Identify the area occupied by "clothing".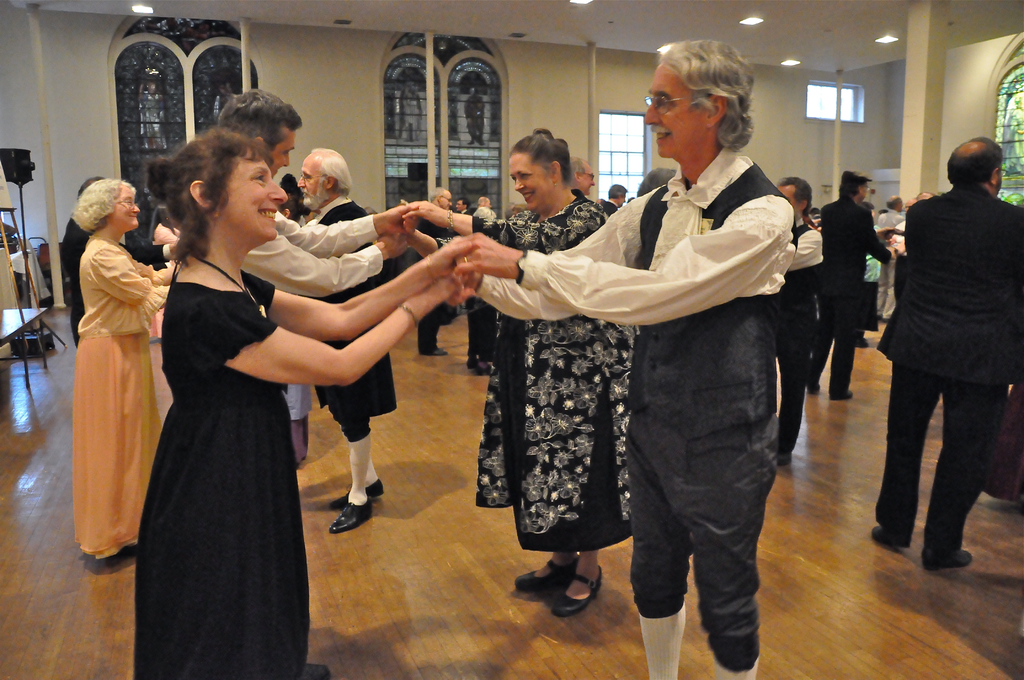
Area: (477,195,636,557).
